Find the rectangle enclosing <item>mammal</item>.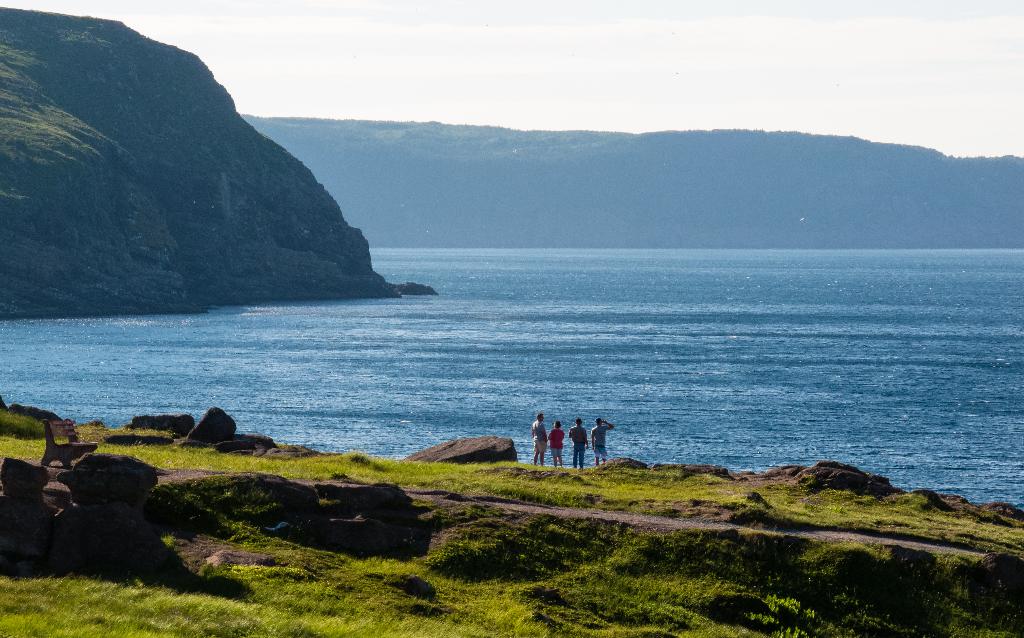
locate(548, 419, 565, 466).
